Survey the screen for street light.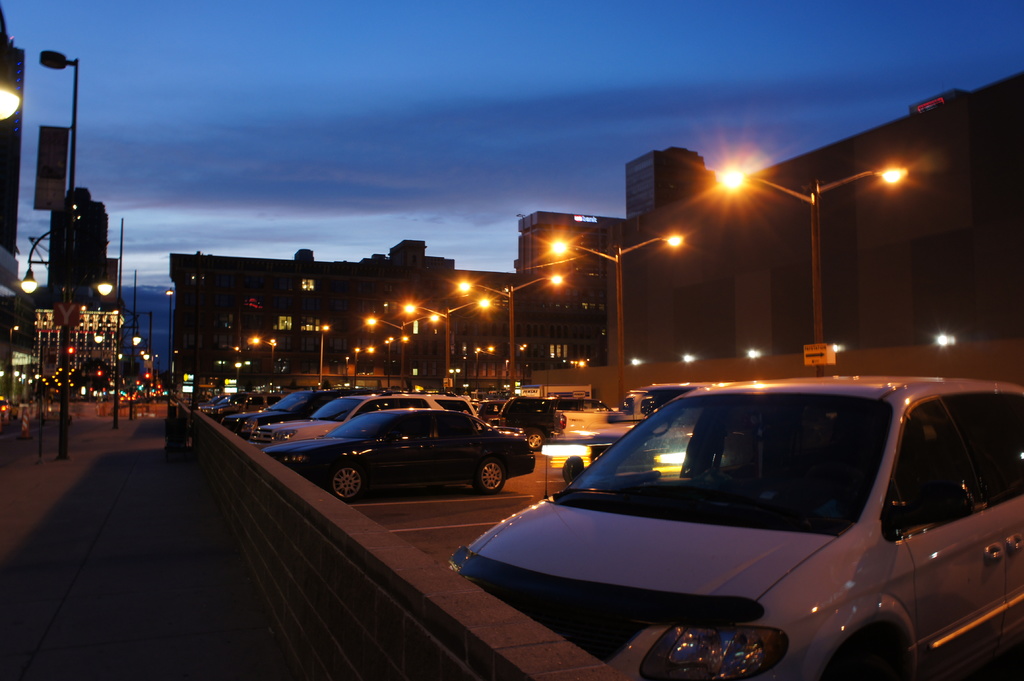
Survey found: {"x1": 718, "y1": 162, "x2": 907, "y2": 373}.
